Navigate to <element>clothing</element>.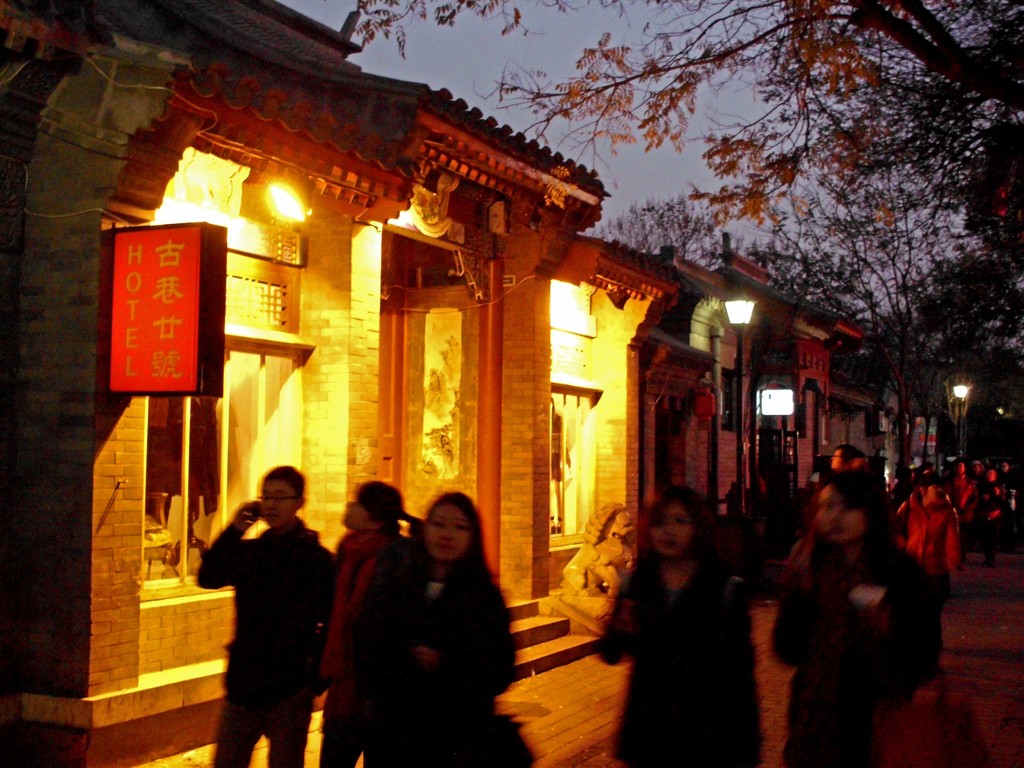
Navigation target: {"left": 198, "top": 461, "right": 321, "bottom": 758}.
